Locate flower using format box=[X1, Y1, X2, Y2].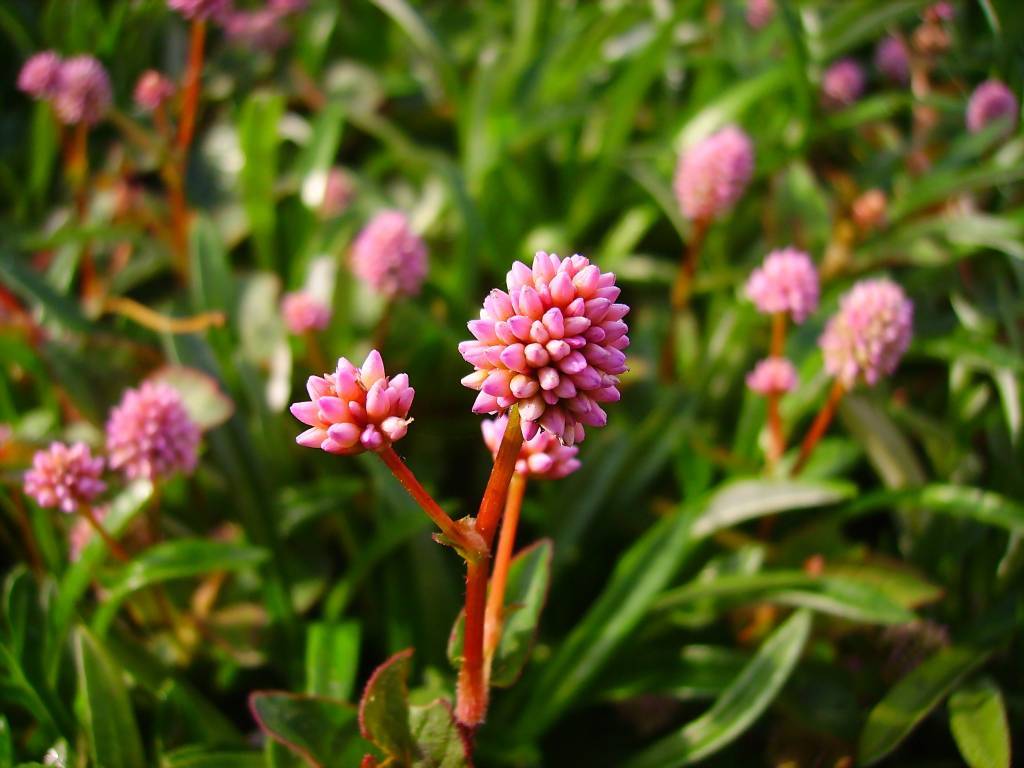
box=[747, 244, 818, 325].
